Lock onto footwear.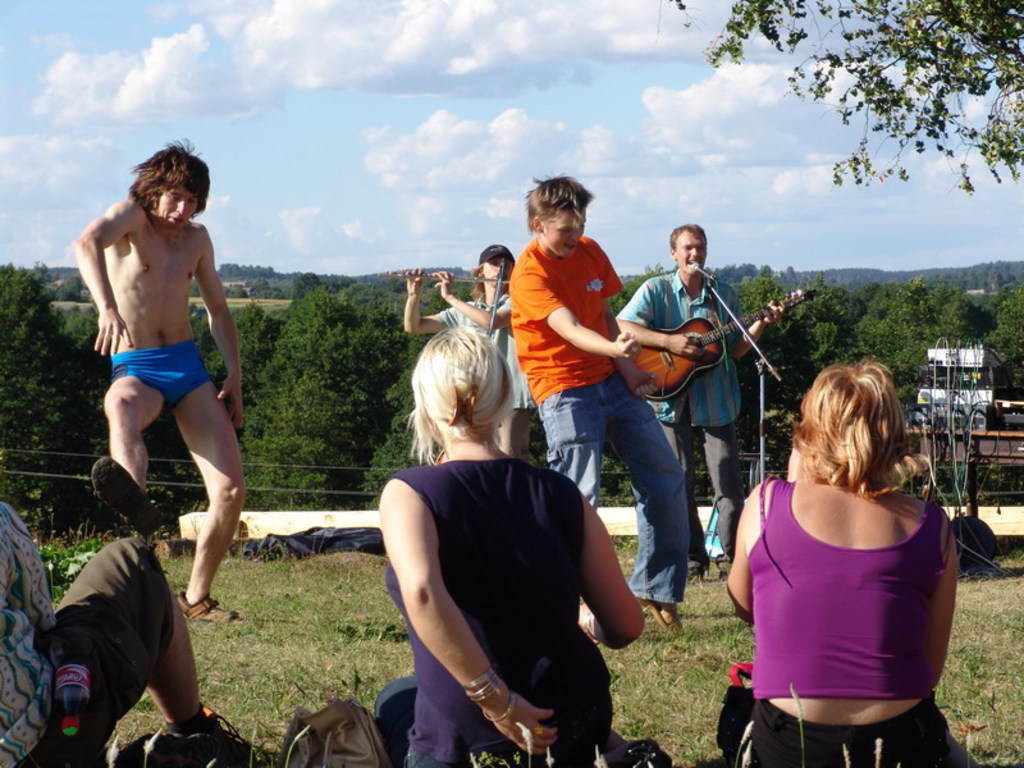
Locked: 682 570 707 596.
